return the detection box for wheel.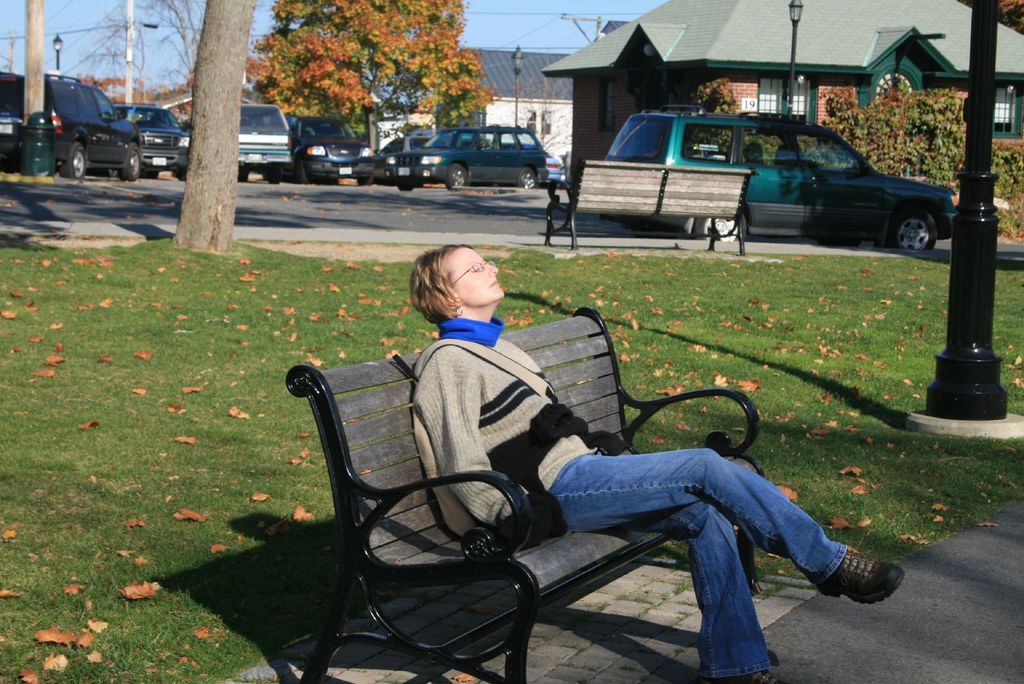
[left=892, top=210, right=934, bottom=247].
